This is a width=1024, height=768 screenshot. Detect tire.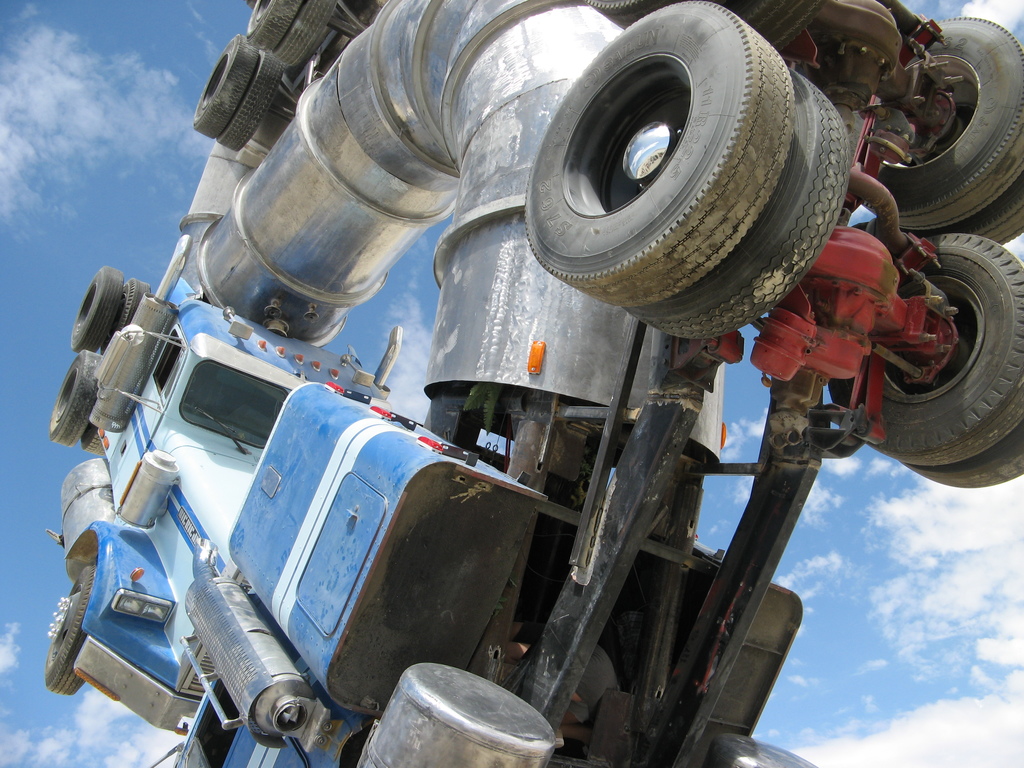
915:426:1023:490.
